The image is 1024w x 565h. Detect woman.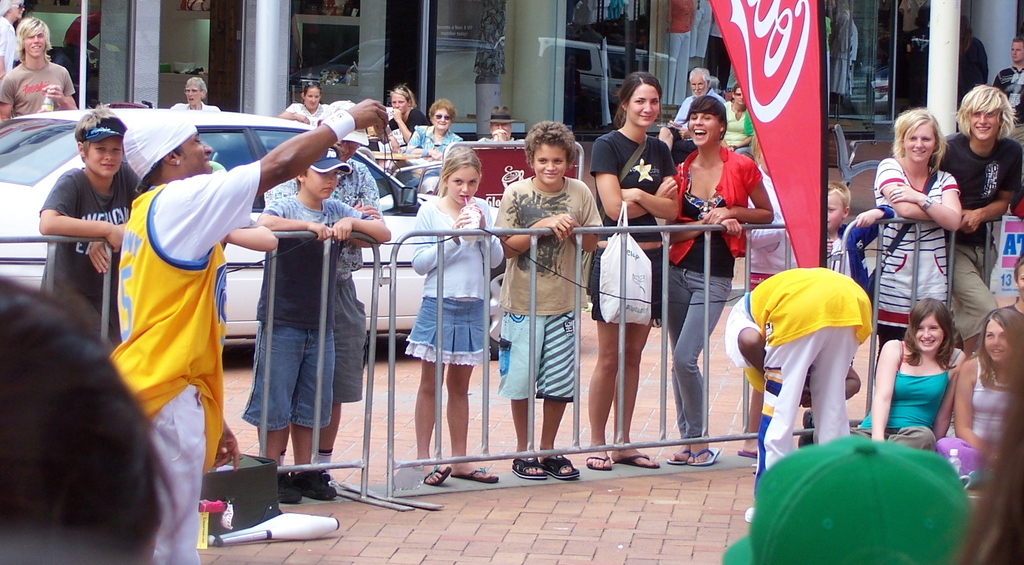
Detection: [left=868, top=107, right=964, bottom=351].
